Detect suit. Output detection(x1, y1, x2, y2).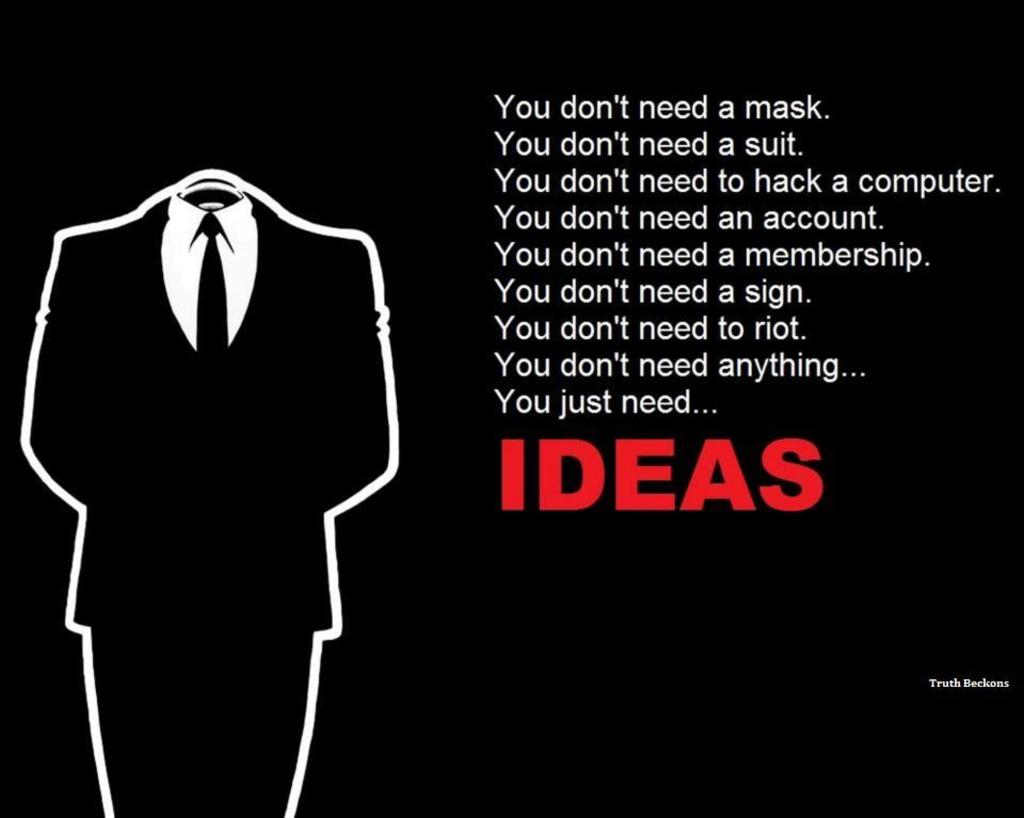
detection(29, 142, 389, 769).
